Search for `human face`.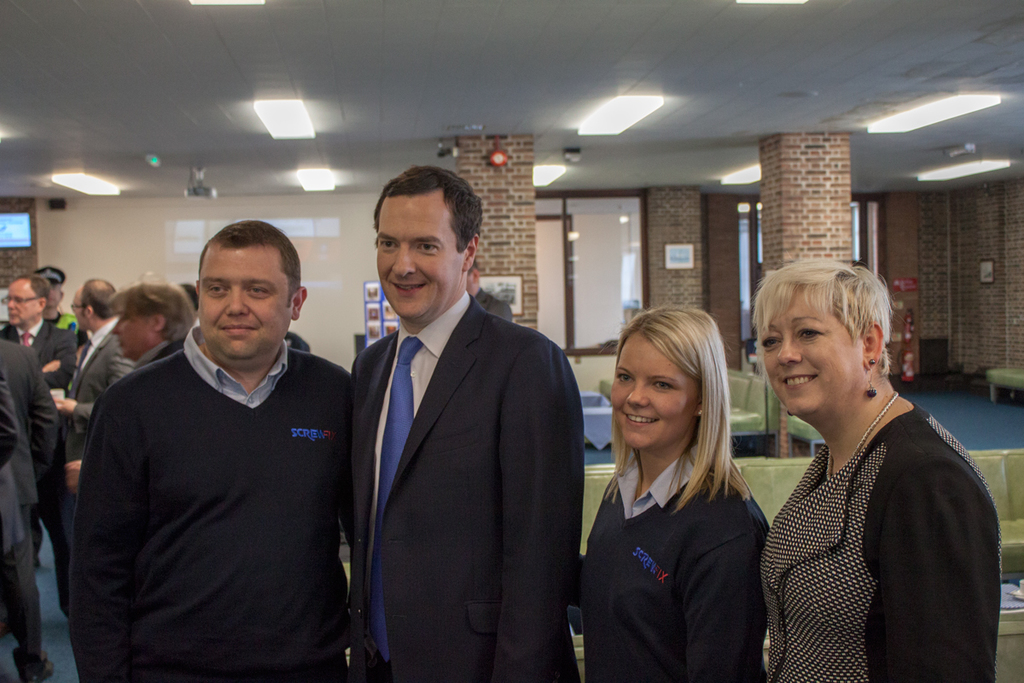
Found at left=7, top=272, right=40, bottom=323.
